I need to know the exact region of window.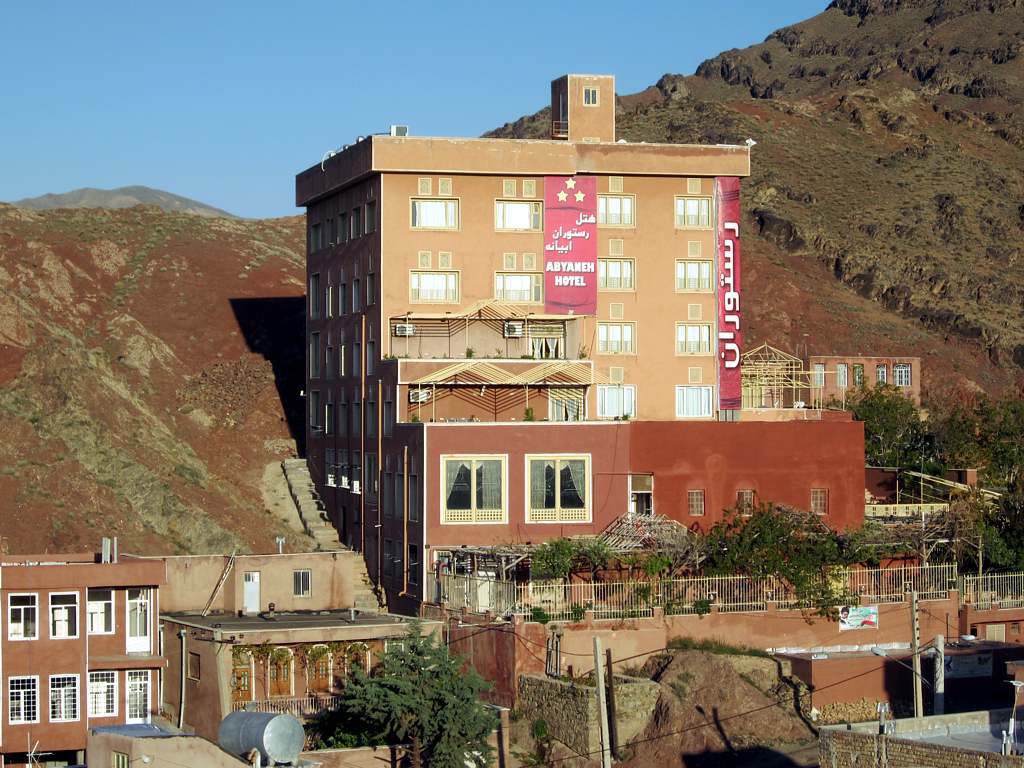
Region: (x1=409, y1=196, x2=460, y2=233).
